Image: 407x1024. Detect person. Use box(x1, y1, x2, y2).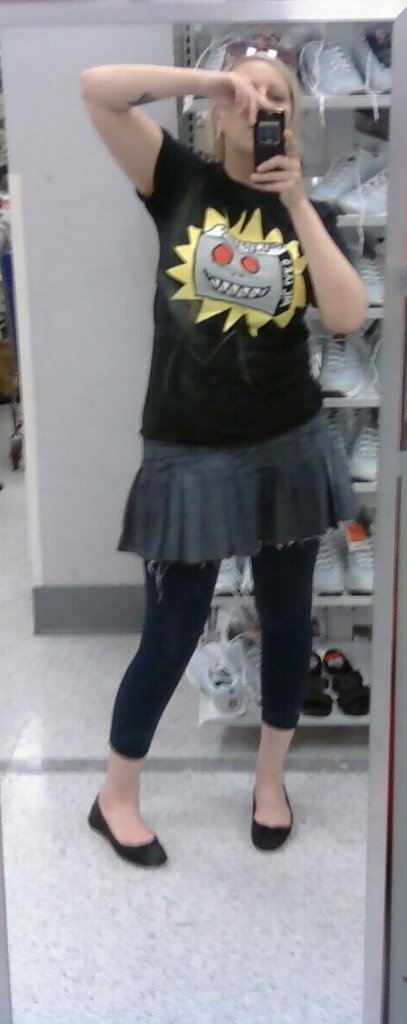
box(77, 0, 369, 926).
